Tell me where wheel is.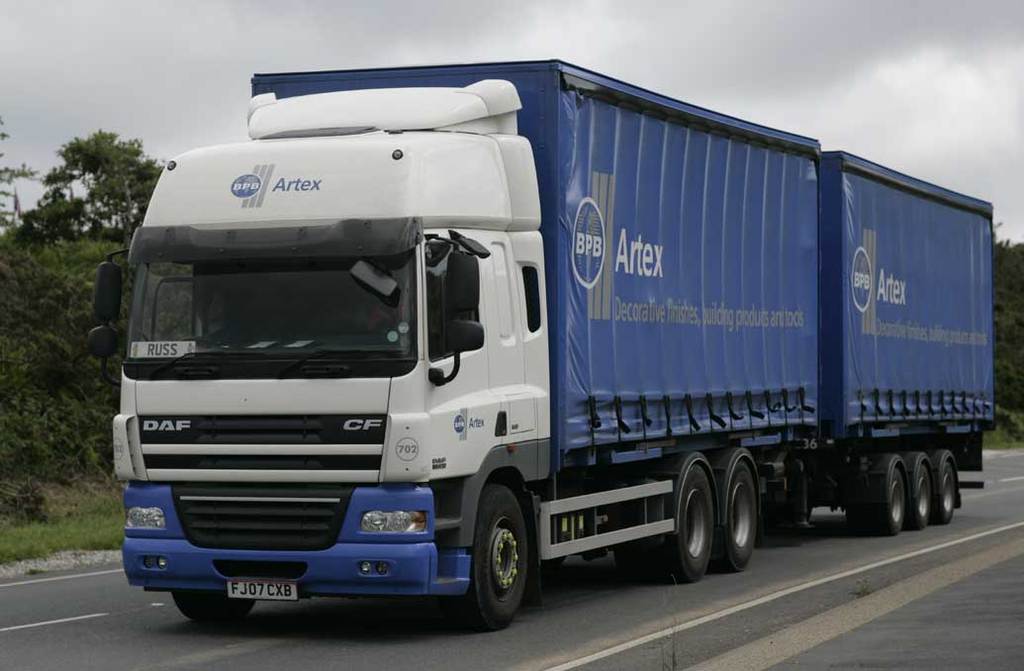
wheel is at <bbox>172, 592, 256, 622</bbox>.
